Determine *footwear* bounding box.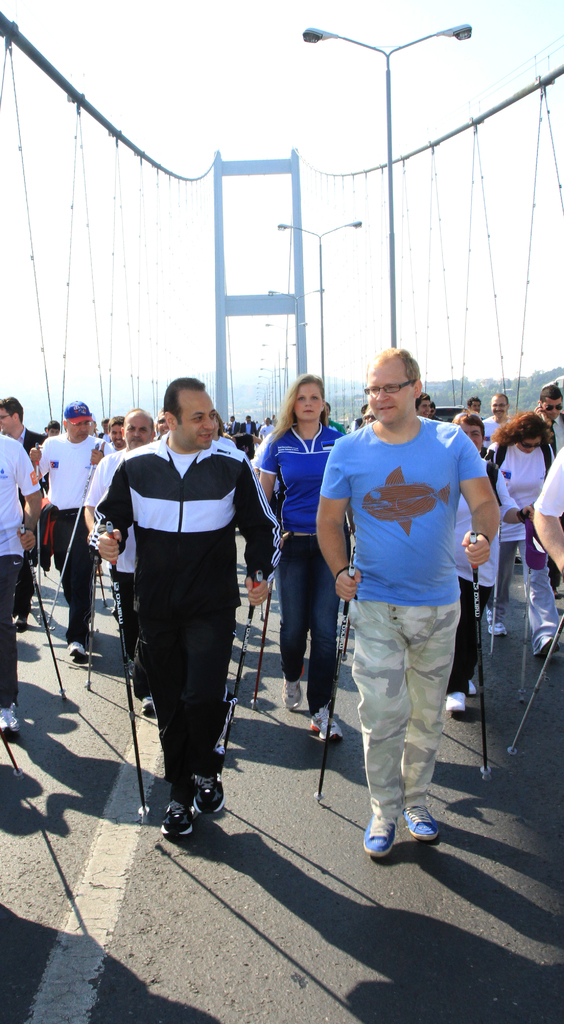
Determined: {"x1": 488, "y1": 614, "x2": 503, "y2": 634}.
